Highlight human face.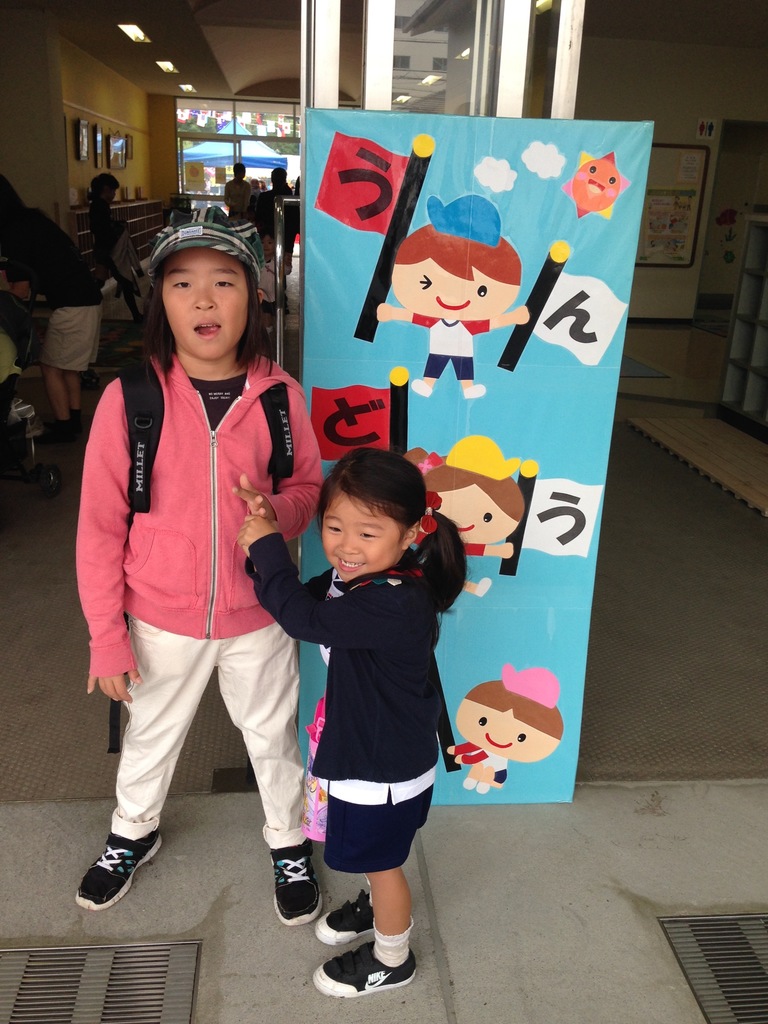
Highlighted region: BBox(327, 495, 411, 586).
